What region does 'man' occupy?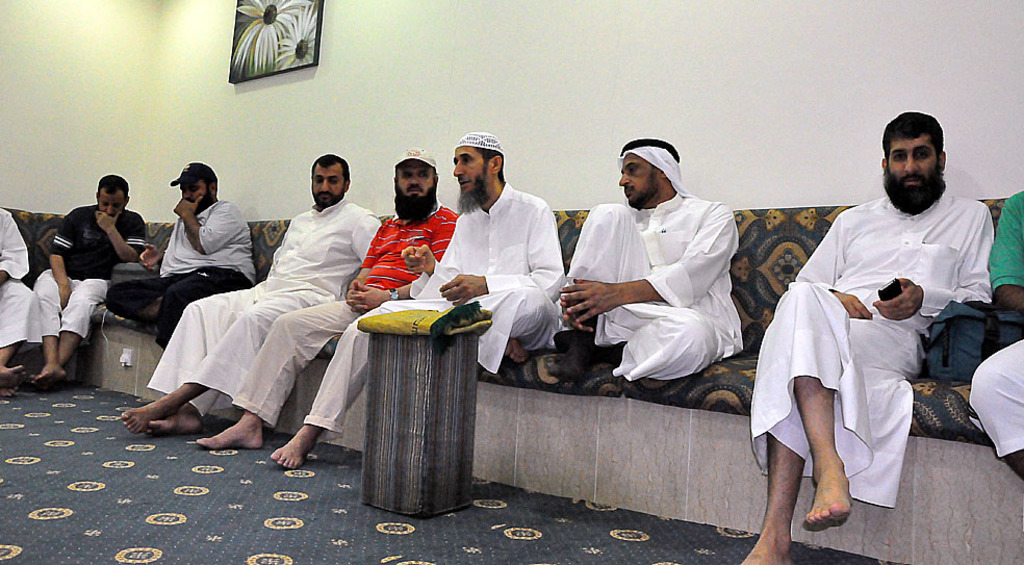
detection(0, 205, 45, 378).
